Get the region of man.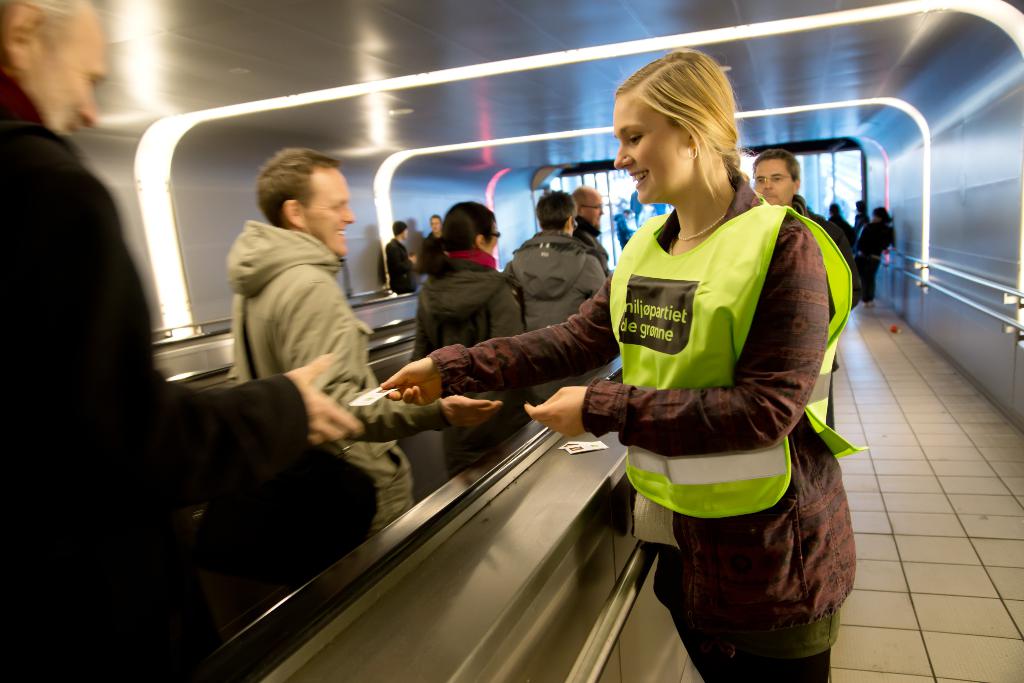
x1=570 y1=183 x2=611 y2=279.
